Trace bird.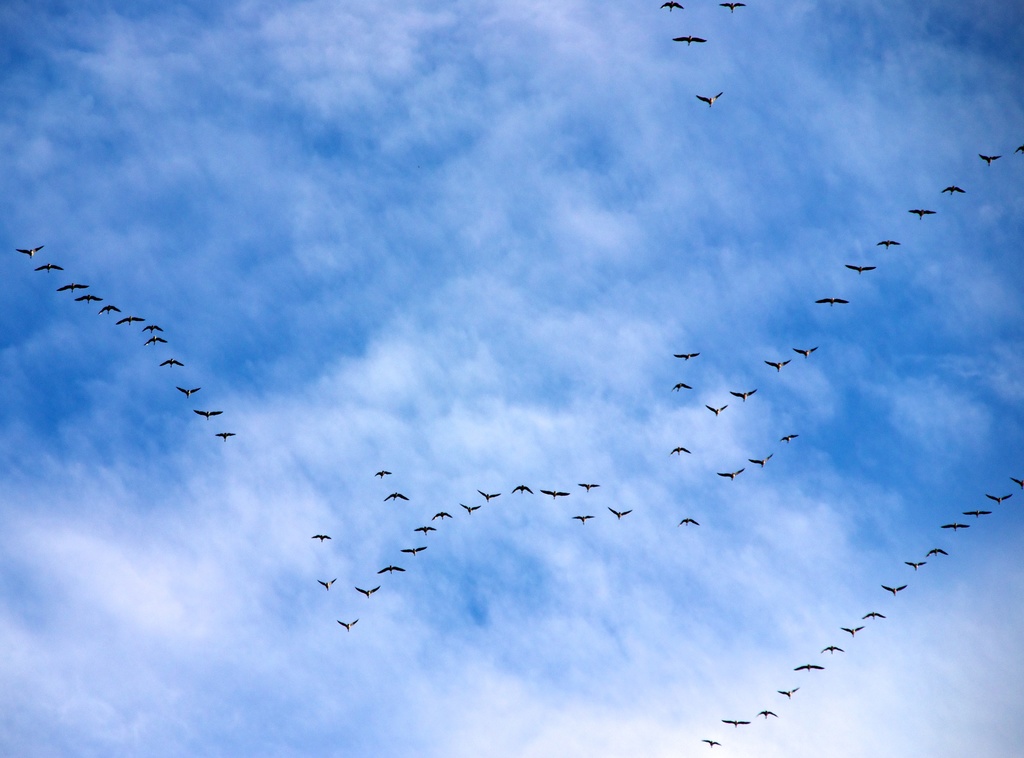
Traced to bbox(883, 585, 909, 598).
